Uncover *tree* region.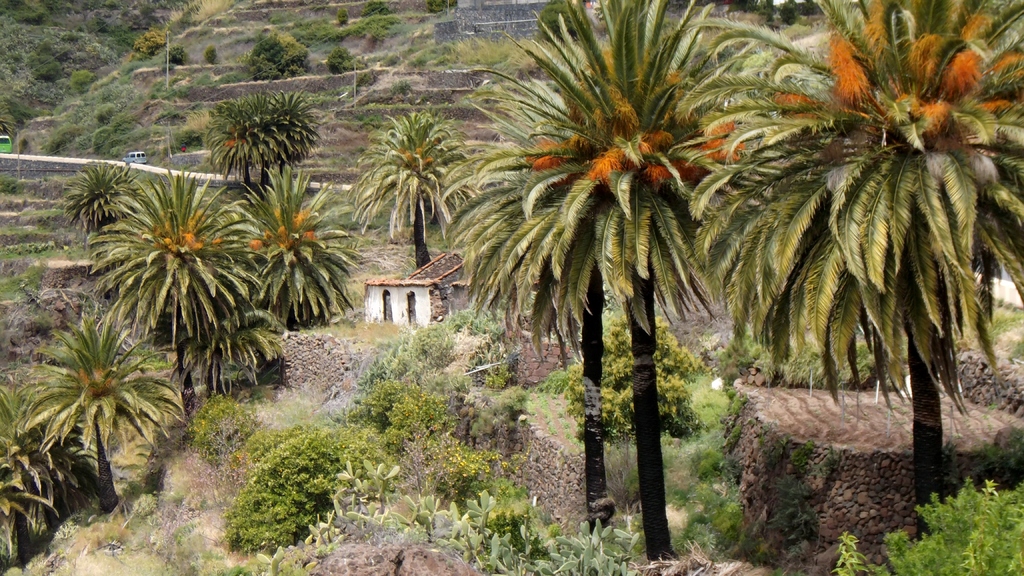
Uncovered: rect(447, 60, 621, 531).
